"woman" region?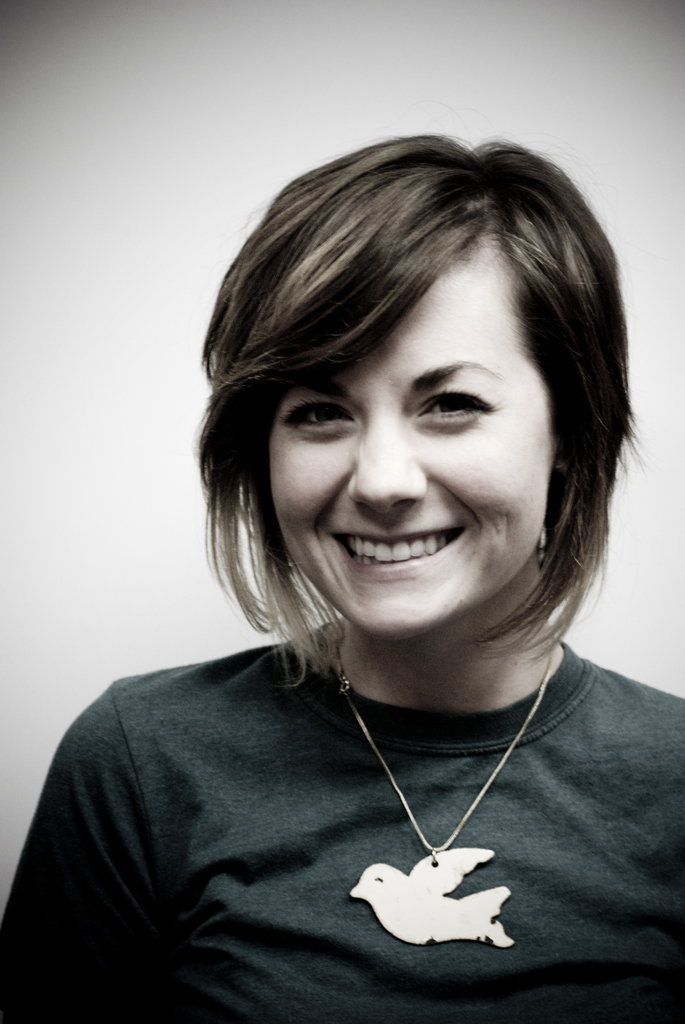
<region>0, 130, 684, 1023</region>
